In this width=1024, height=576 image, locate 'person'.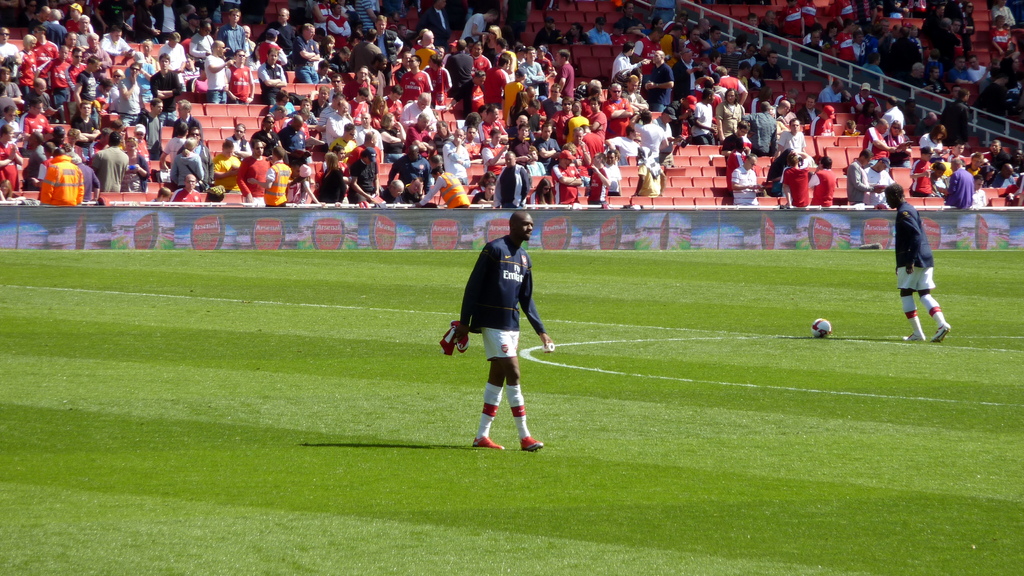
Bounding box: [left=930, top=161, right=947, bottom=196].
